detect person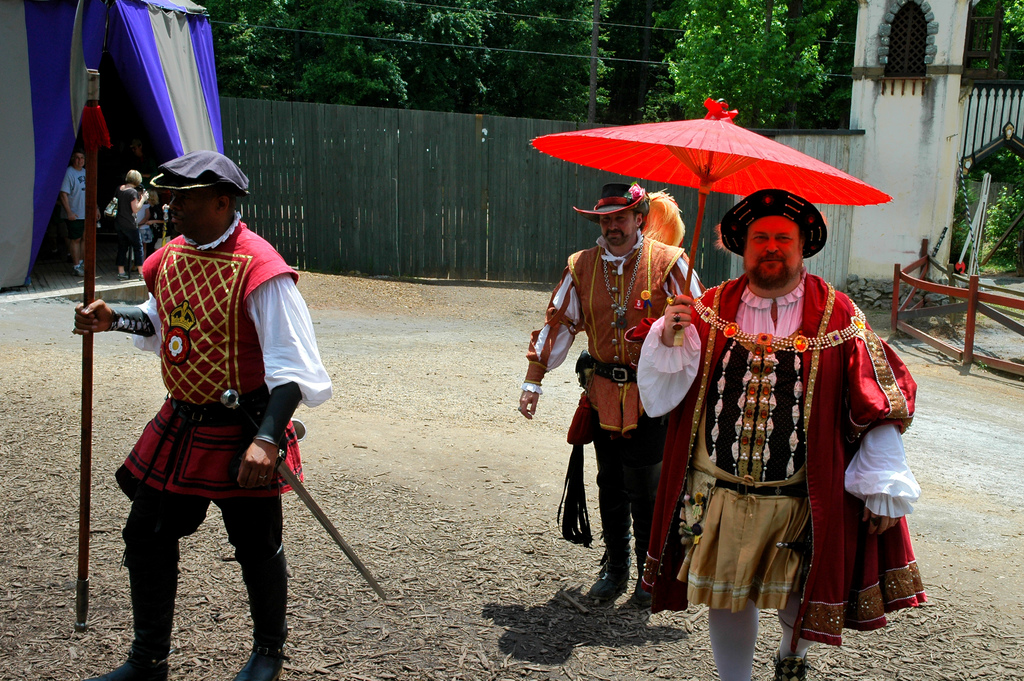
{"x1": 518, "y1": 182, "x2": 707, "y2": 595}
